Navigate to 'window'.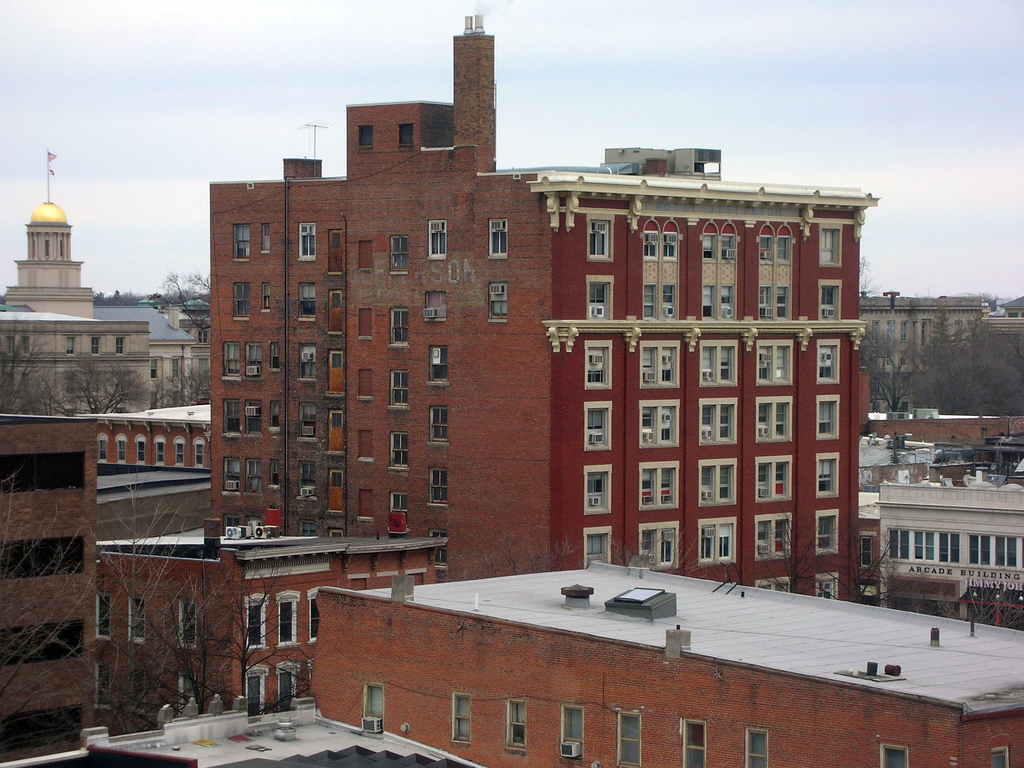
Navigation target: 296 284 314 319.
